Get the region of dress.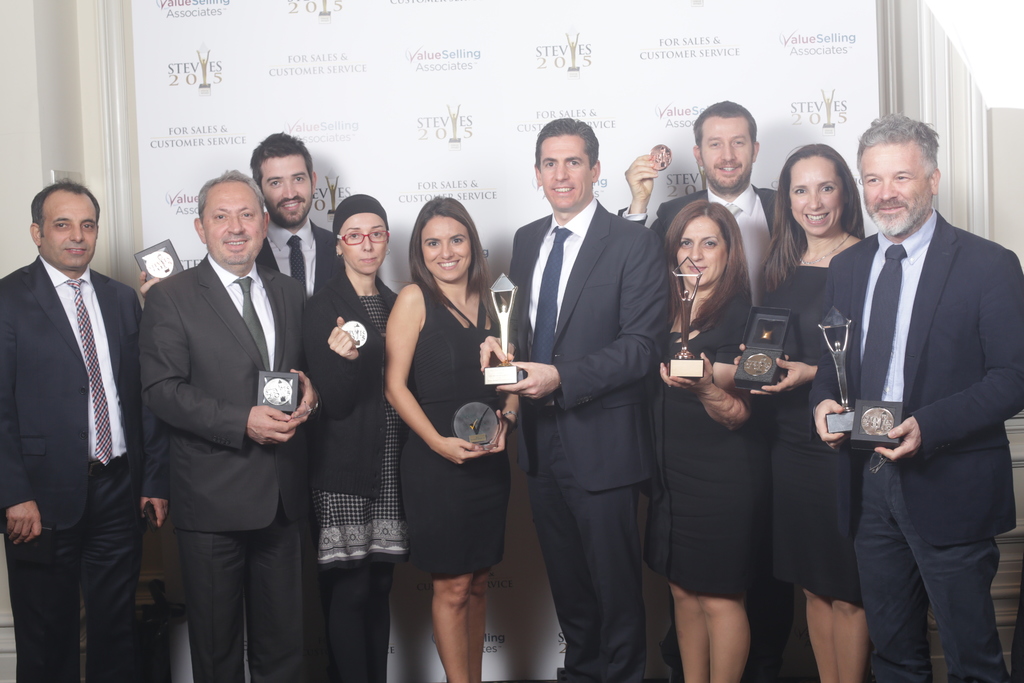
locate(641, 298, 765, 602).
